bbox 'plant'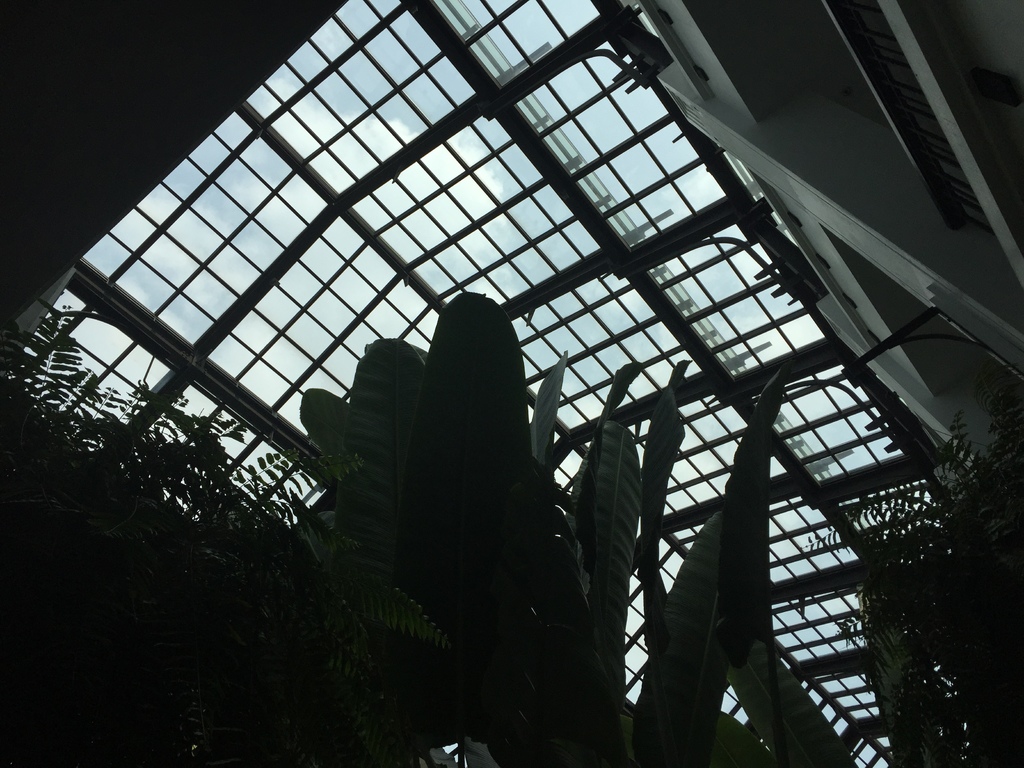
bbox=(0, 254, 463, 767)
